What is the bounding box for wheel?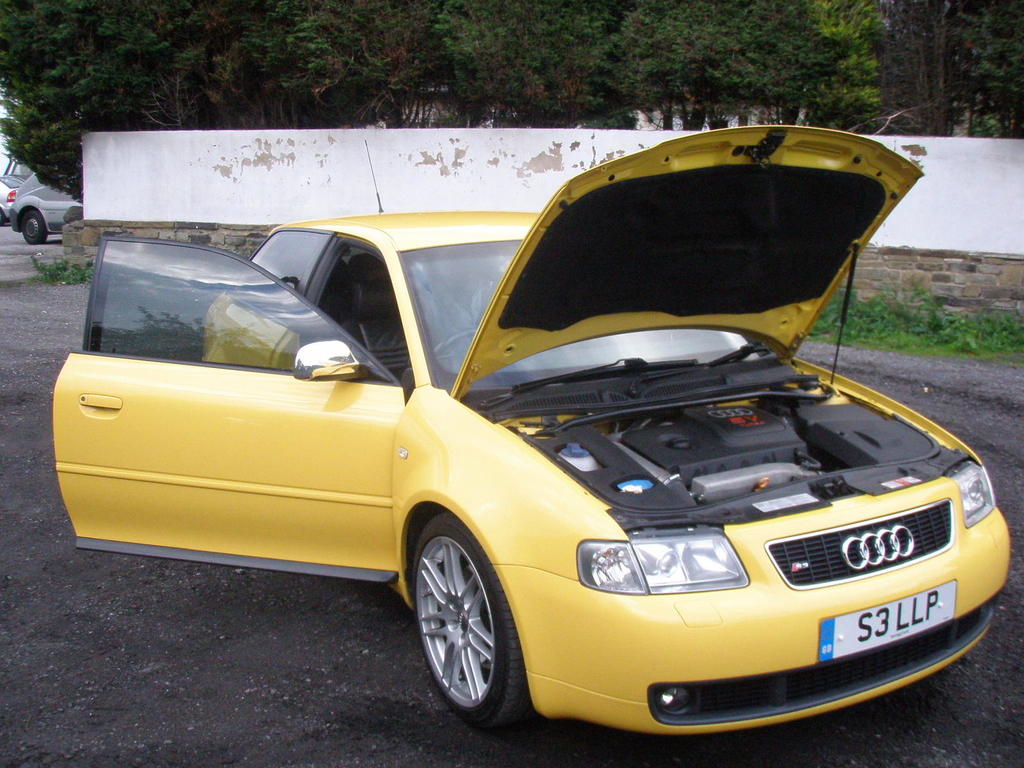
pyautogui.locateOnScreen(403, 529, 522, 721).
